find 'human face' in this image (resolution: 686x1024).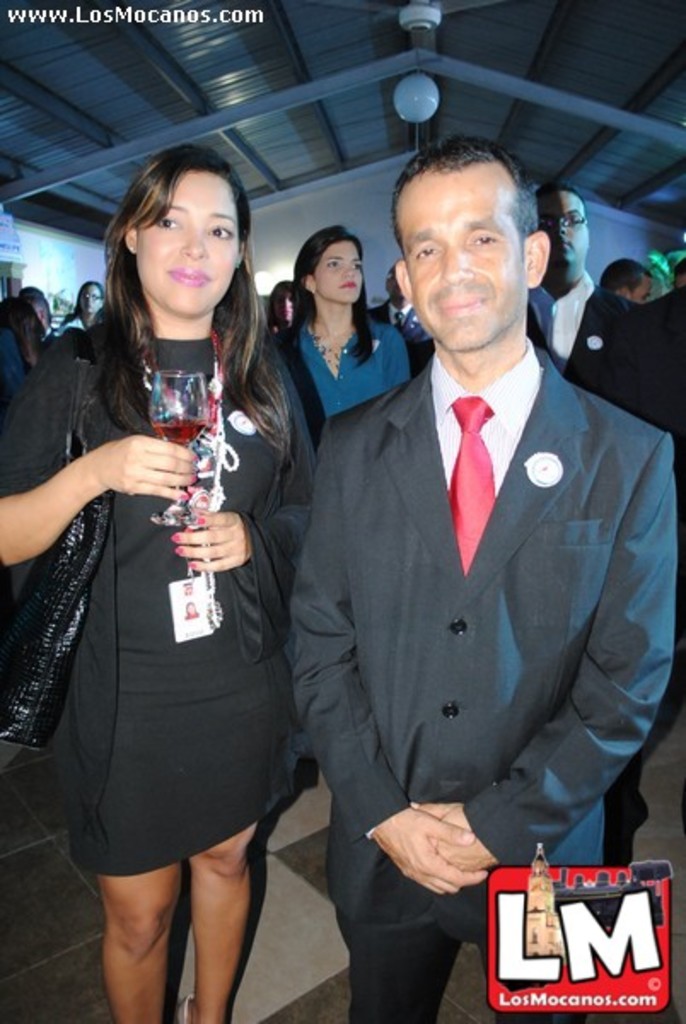
386, 133, 543, 353.
